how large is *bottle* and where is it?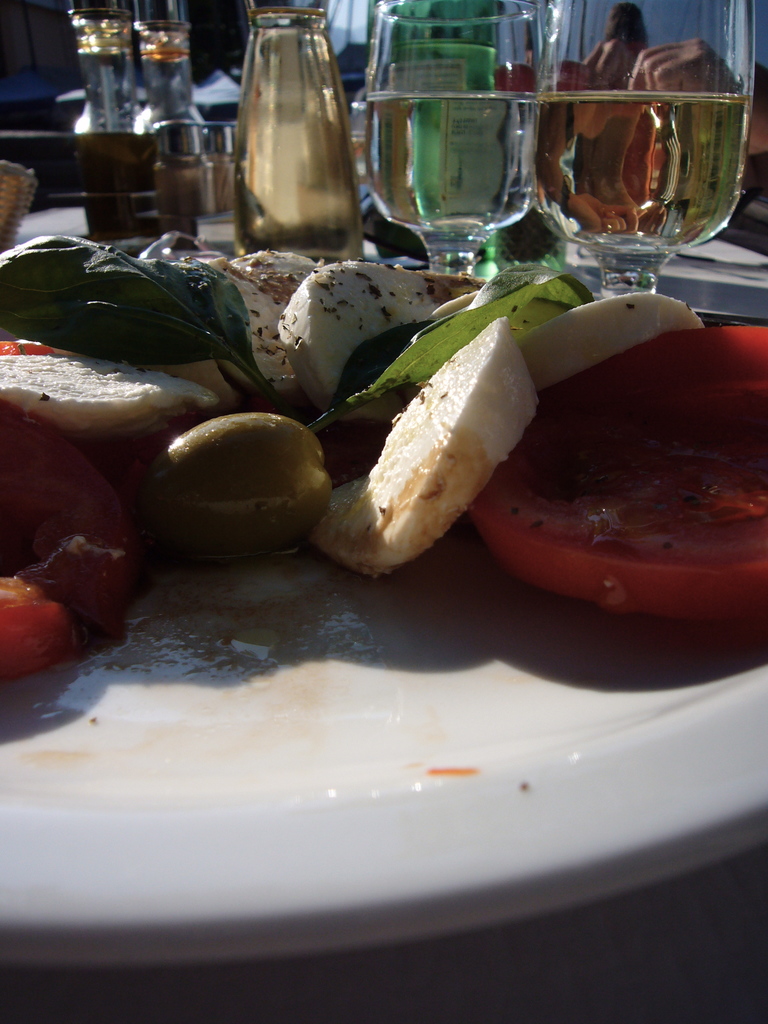
Bounding box: {"left": 231, "top": 4, "right": 378, "bottom": 255}.
